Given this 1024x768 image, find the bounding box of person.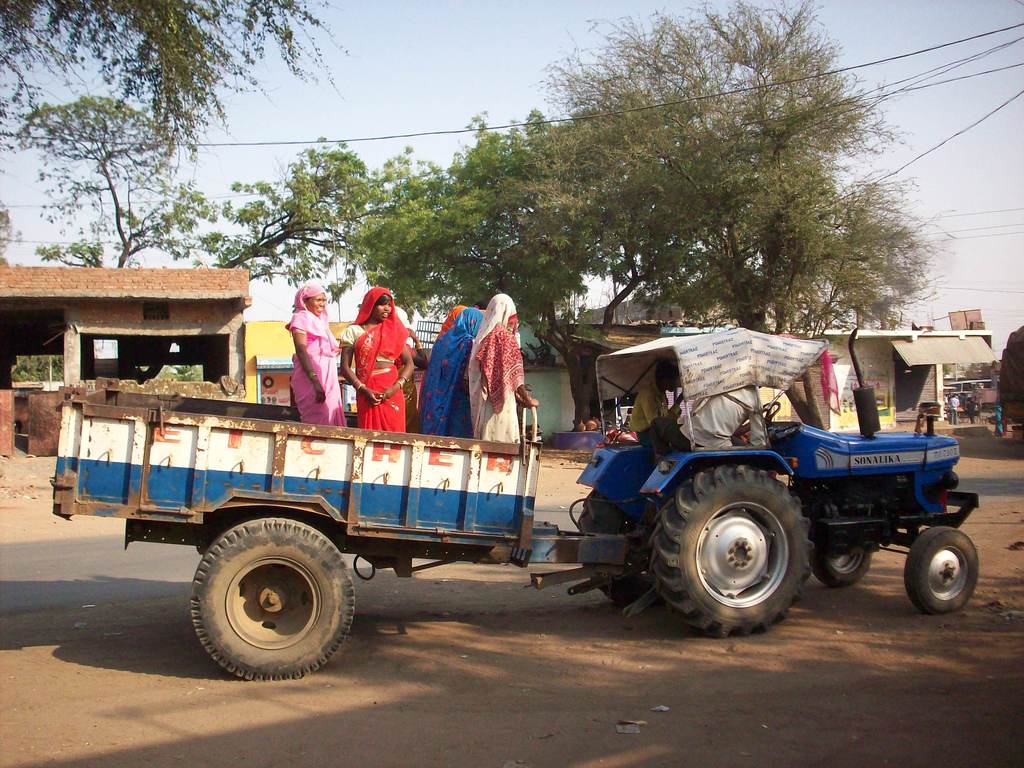
(437,303,465,337).
